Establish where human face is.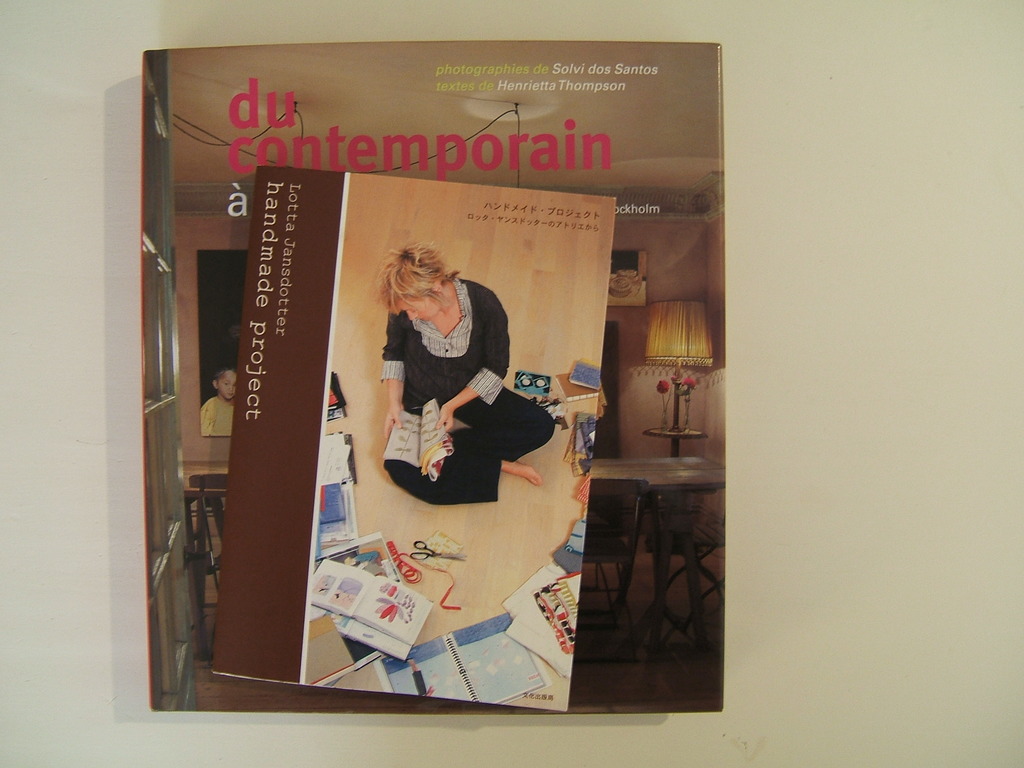
Established at crop(397, 300, 441, 323).
